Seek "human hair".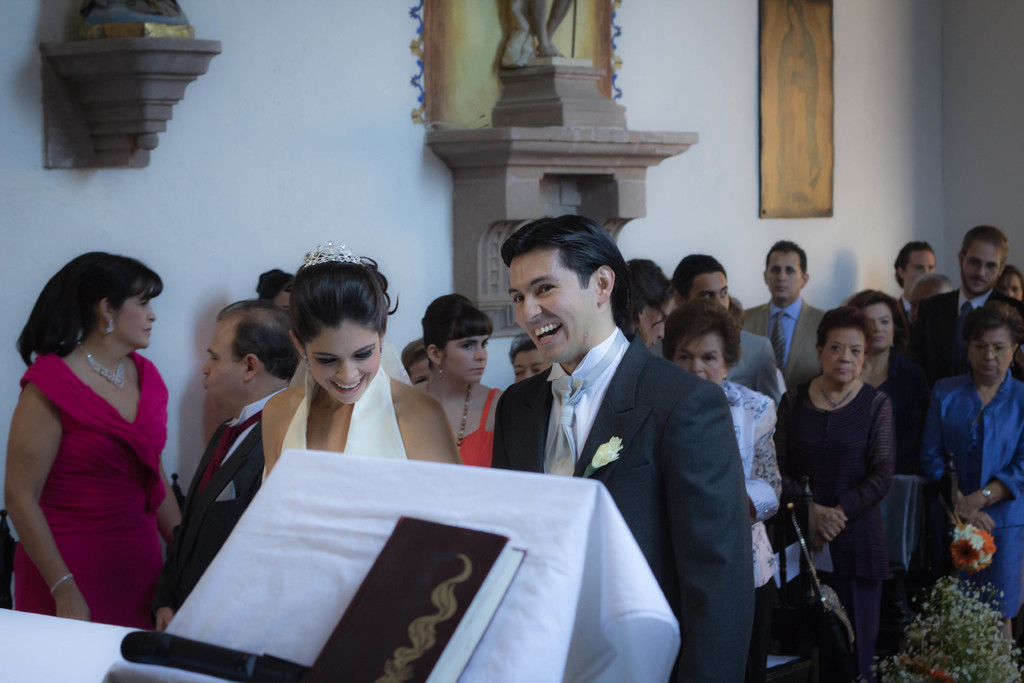
locate(1002, 263, 1023, 300).
